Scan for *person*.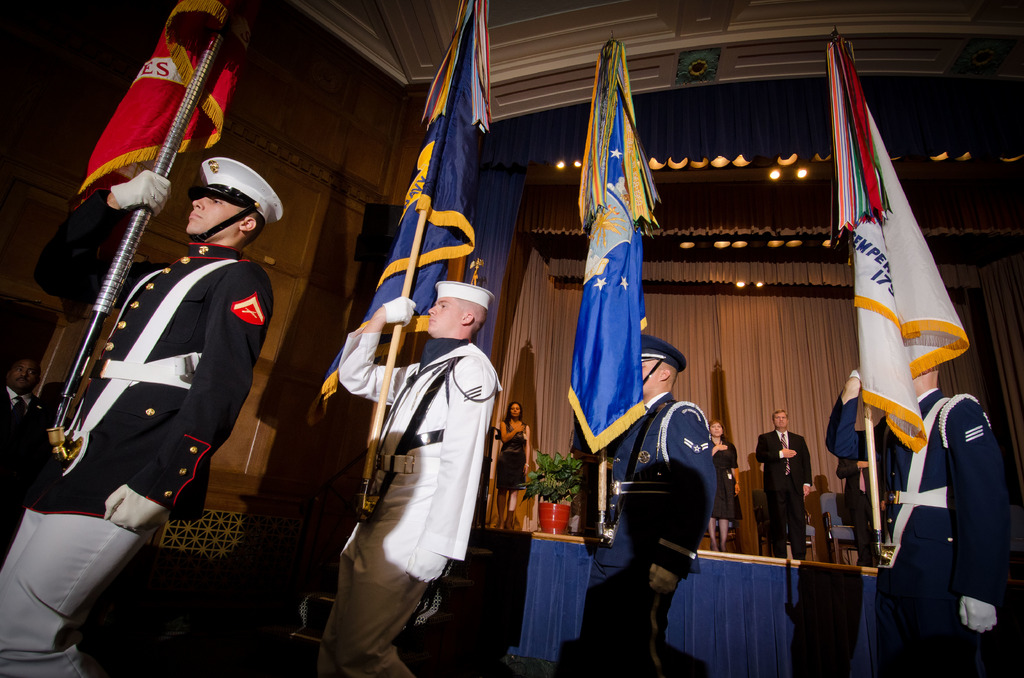
Scan result: region(835, 457, 881, 567).
